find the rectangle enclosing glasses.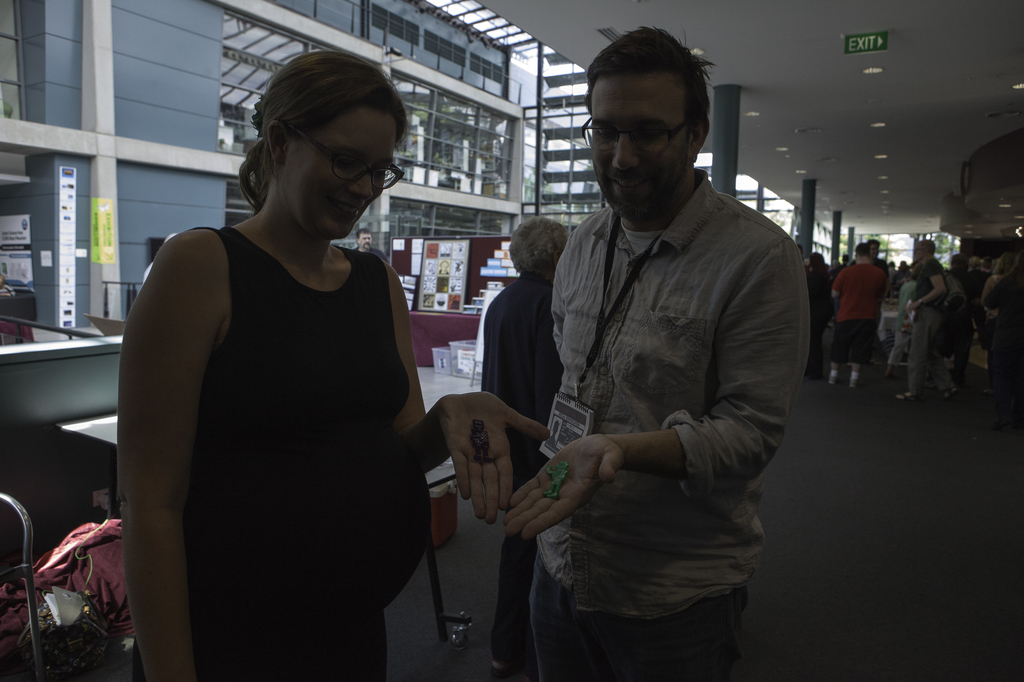
(580, 113, 700, 155).
